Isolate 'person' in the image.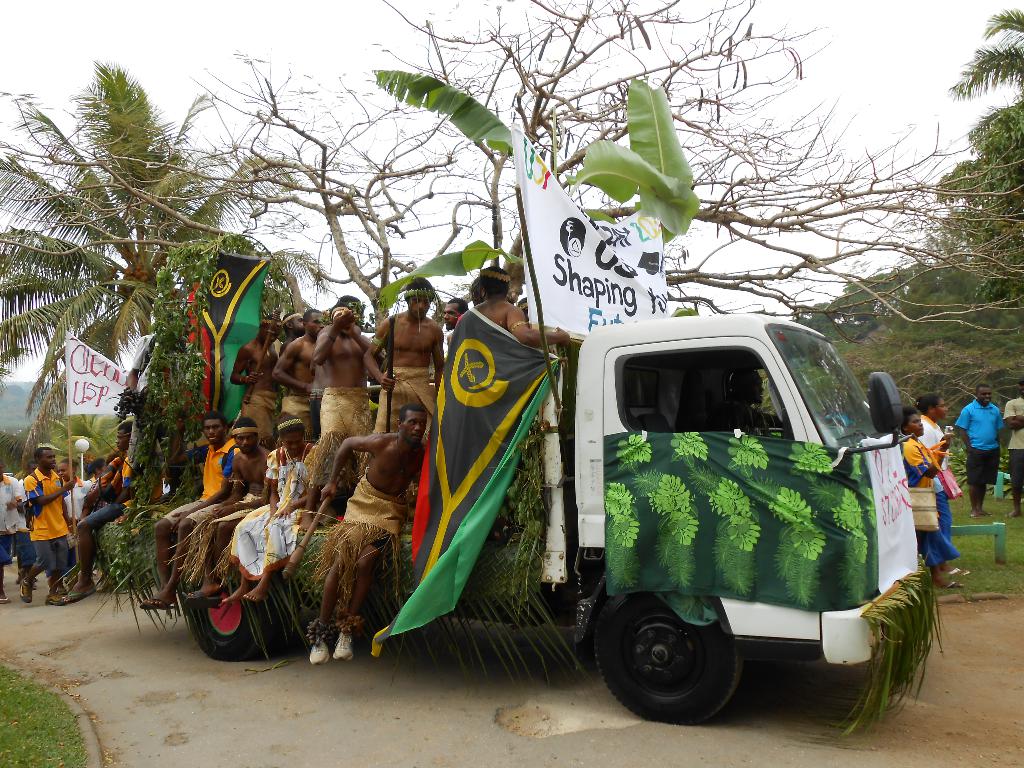
Isolated region: [x1=10, y1=442, x2=84, y2=609].
